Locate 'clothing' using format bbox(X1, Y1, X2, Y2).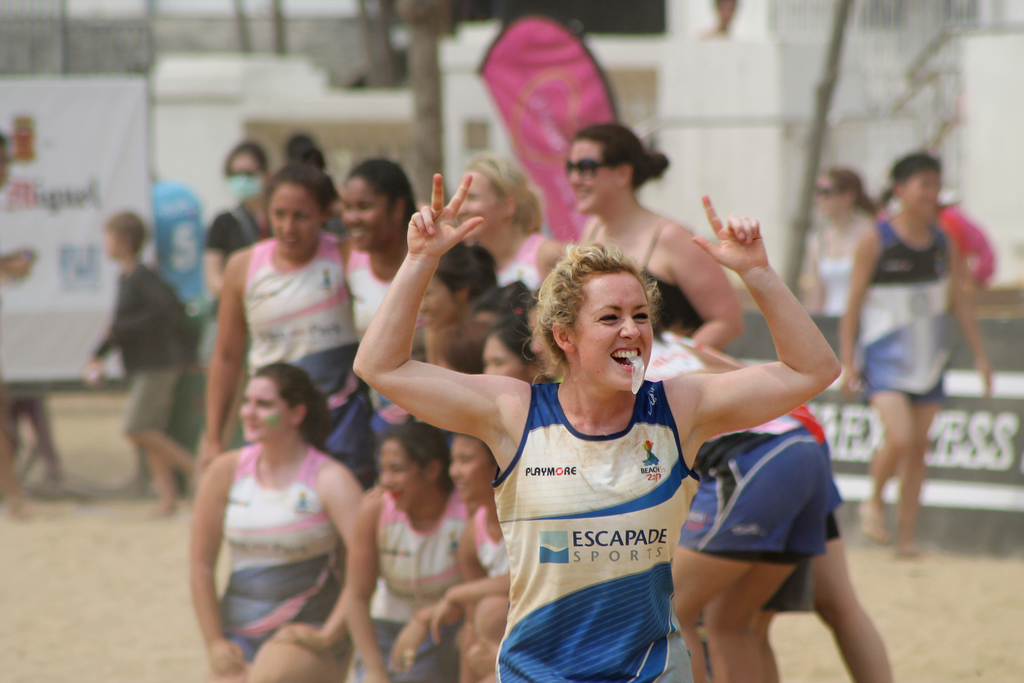
bbox(797, 210, 876, 361).
